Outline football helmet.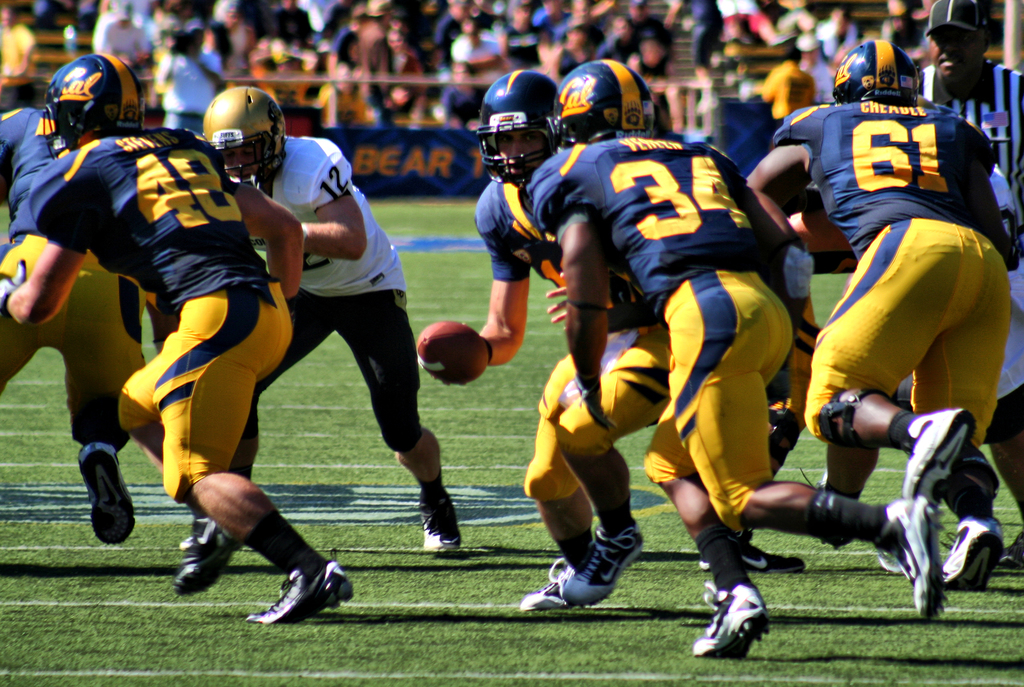
Outline: (left=830, top=37, right=925, bottom=101).
